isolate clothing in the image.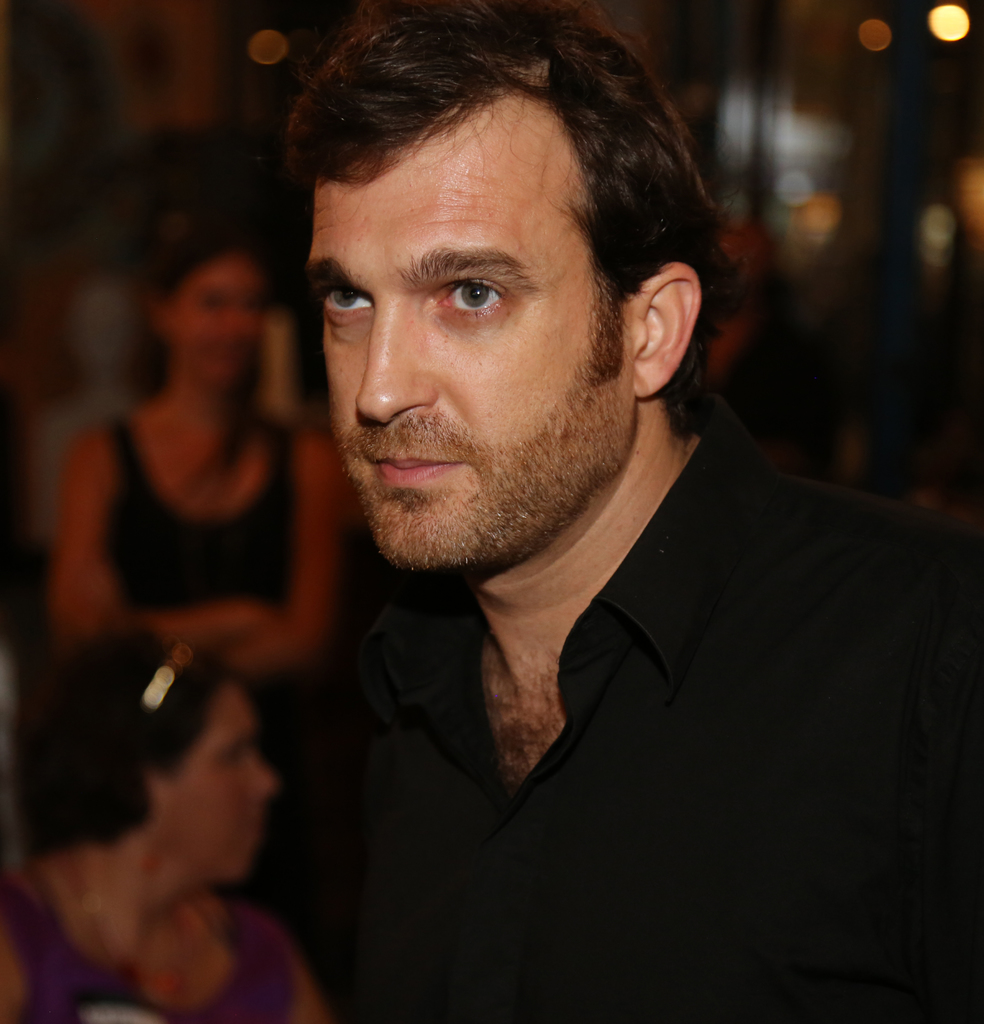
Isolated region: Rect(104, 413, 300, 616).
